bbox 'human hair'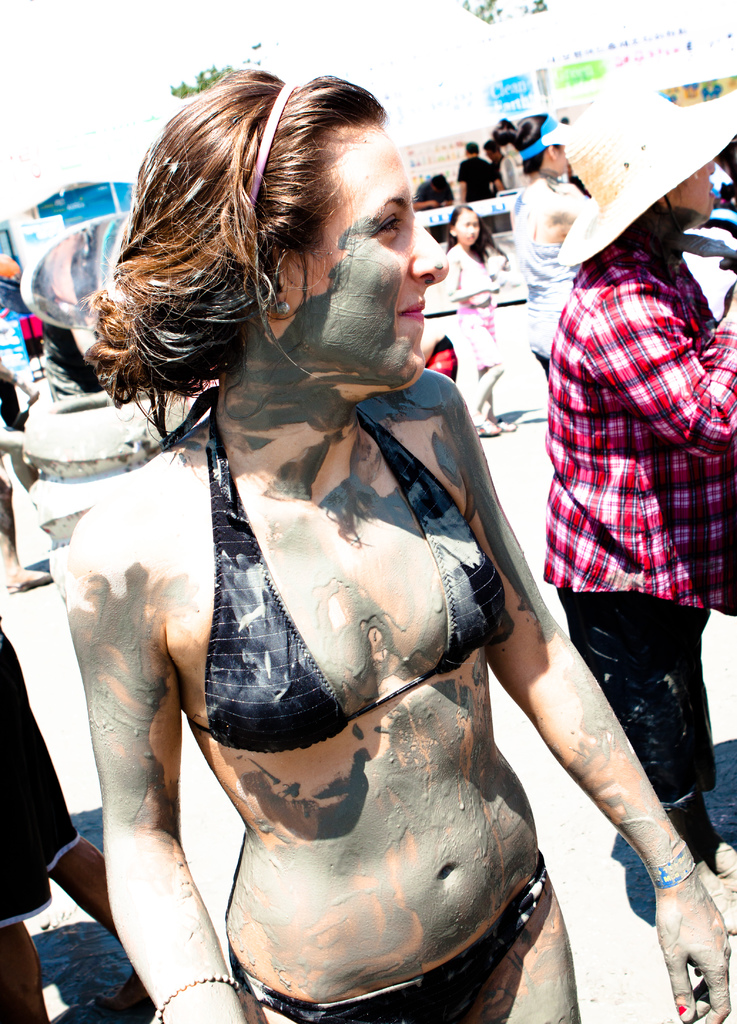
box=[433, 173, 449, 190]
